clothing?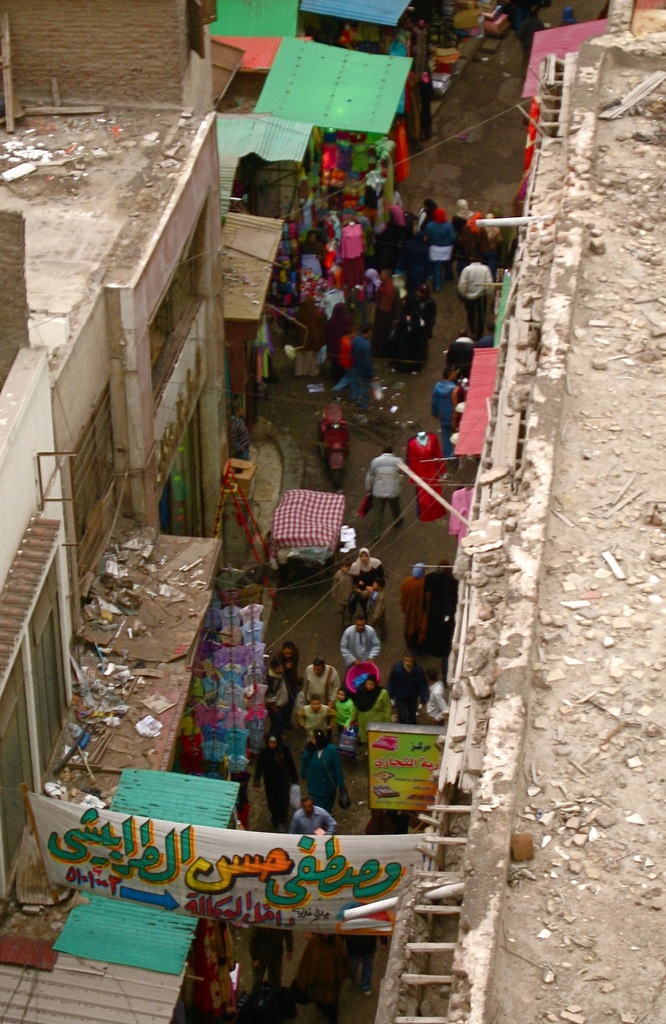
<box>457,259,492,337</box>
